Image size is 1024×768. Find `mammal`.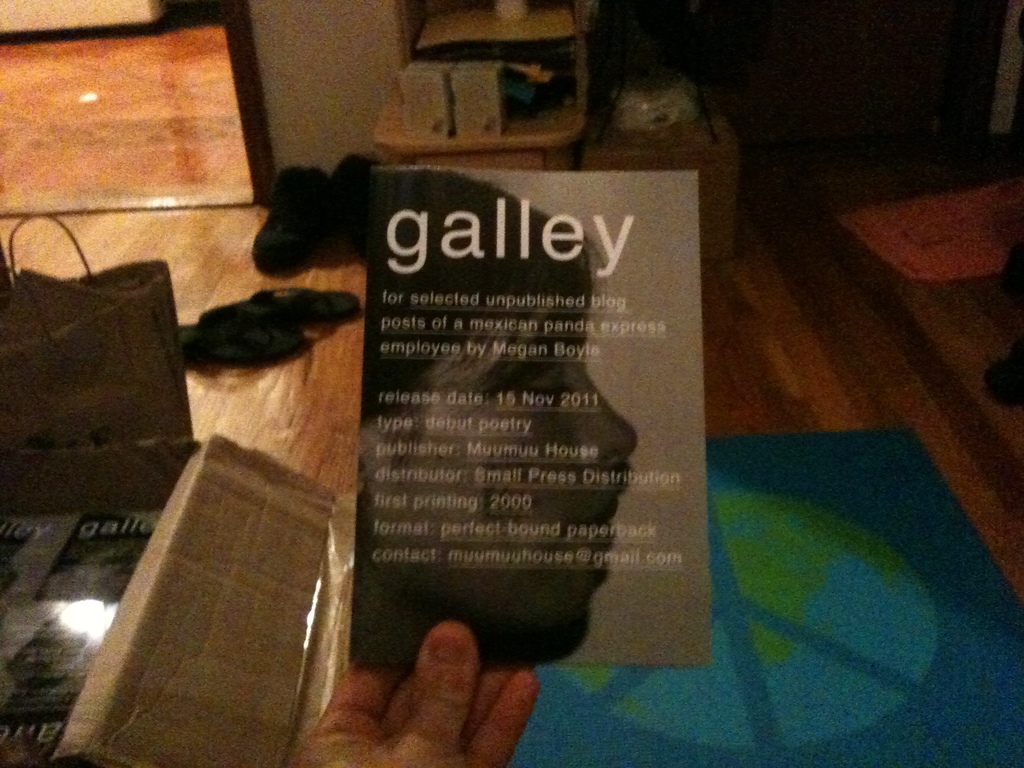
(360,164,635,659).
